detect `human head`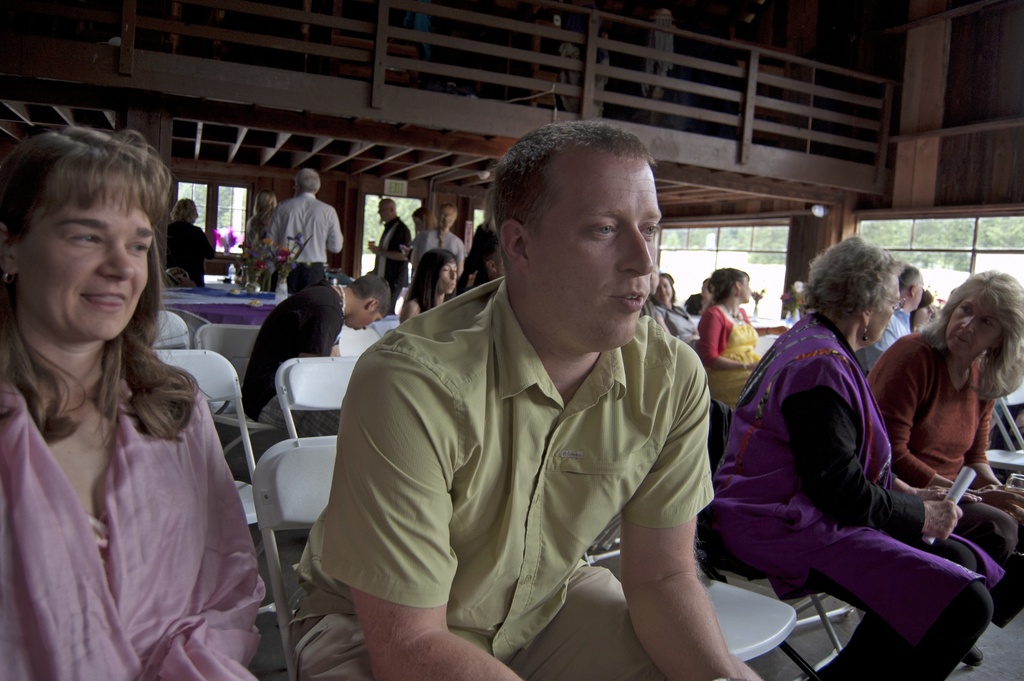
(left=295, top=170, right=321, bottom=188)
